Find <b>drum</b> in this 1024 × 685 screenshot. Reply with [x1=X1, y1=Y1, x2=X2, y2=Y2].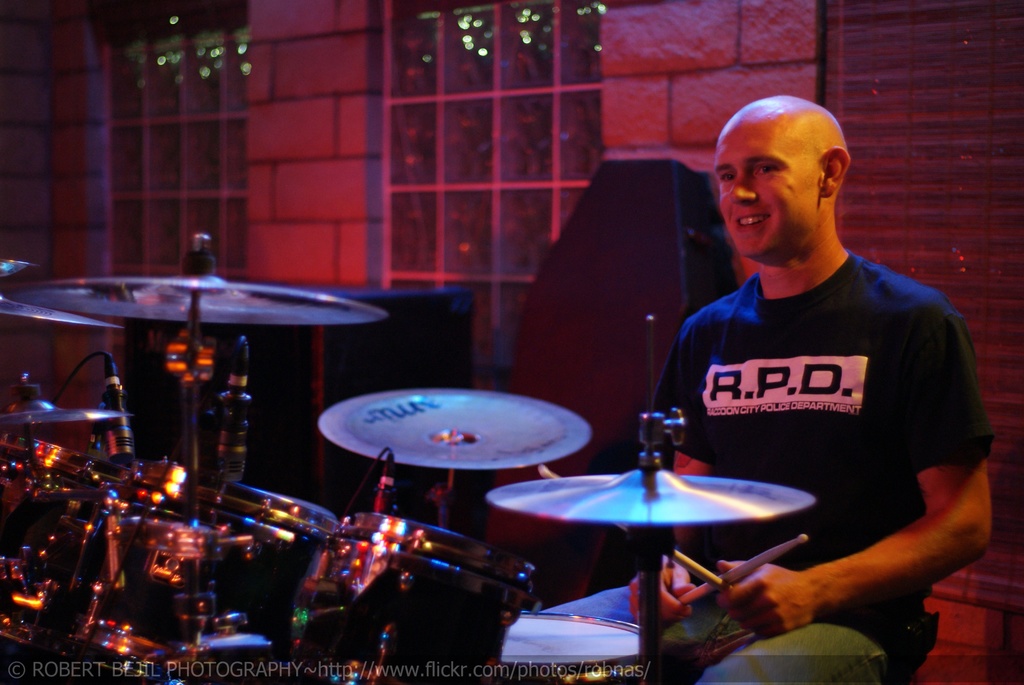
[x1=292, y1=507, x2=536, y2=658].
